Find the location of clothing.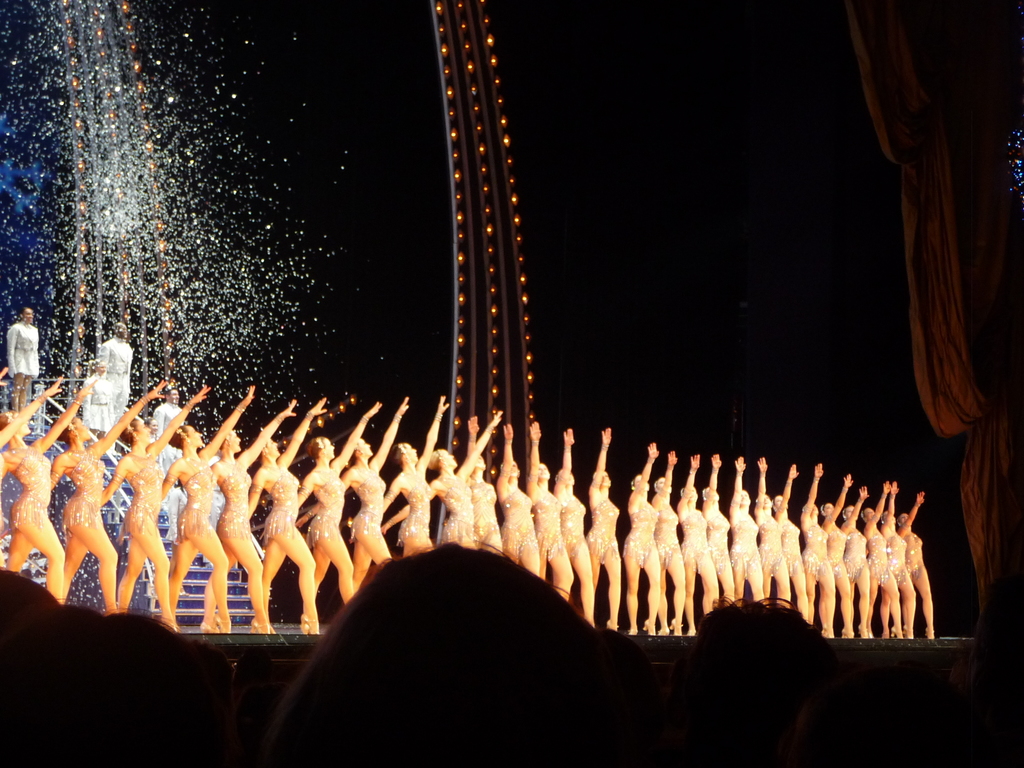
Location: bbox=(122, 480, 157, 533).
